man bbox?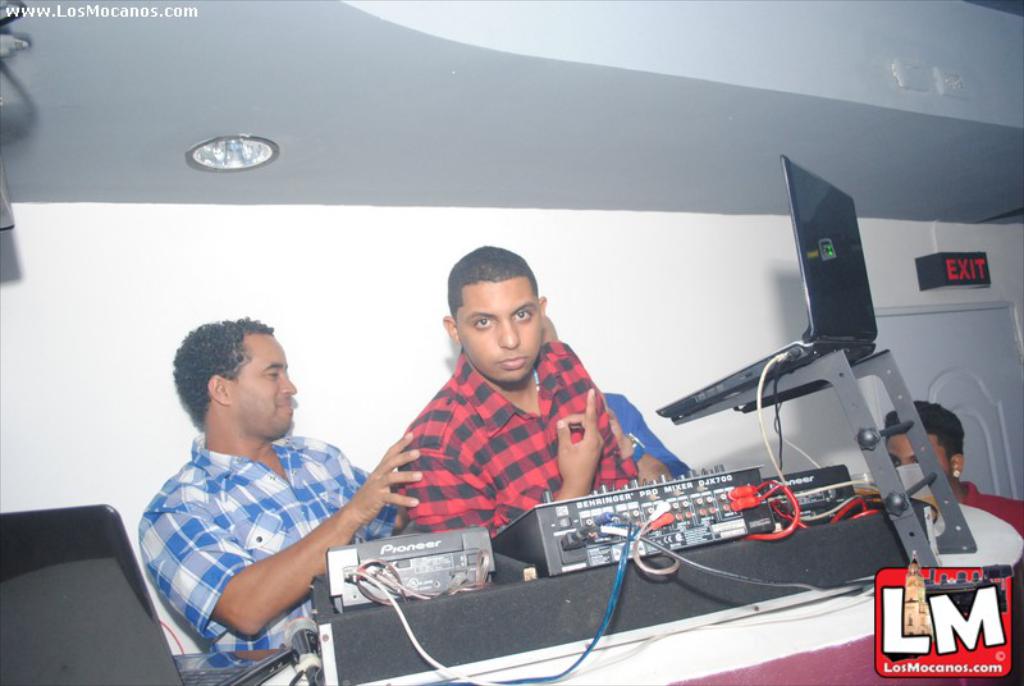
rect(881, 402, 1023, 534)
